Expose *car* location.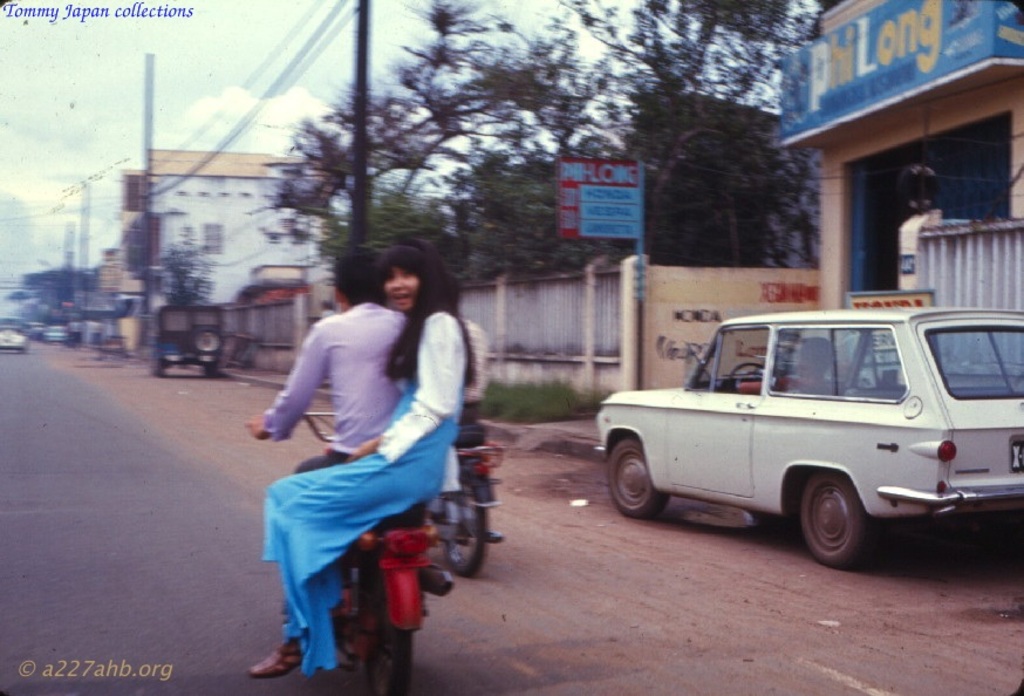
Exposed at [left=0, top=315, right=30, bottom=356].
